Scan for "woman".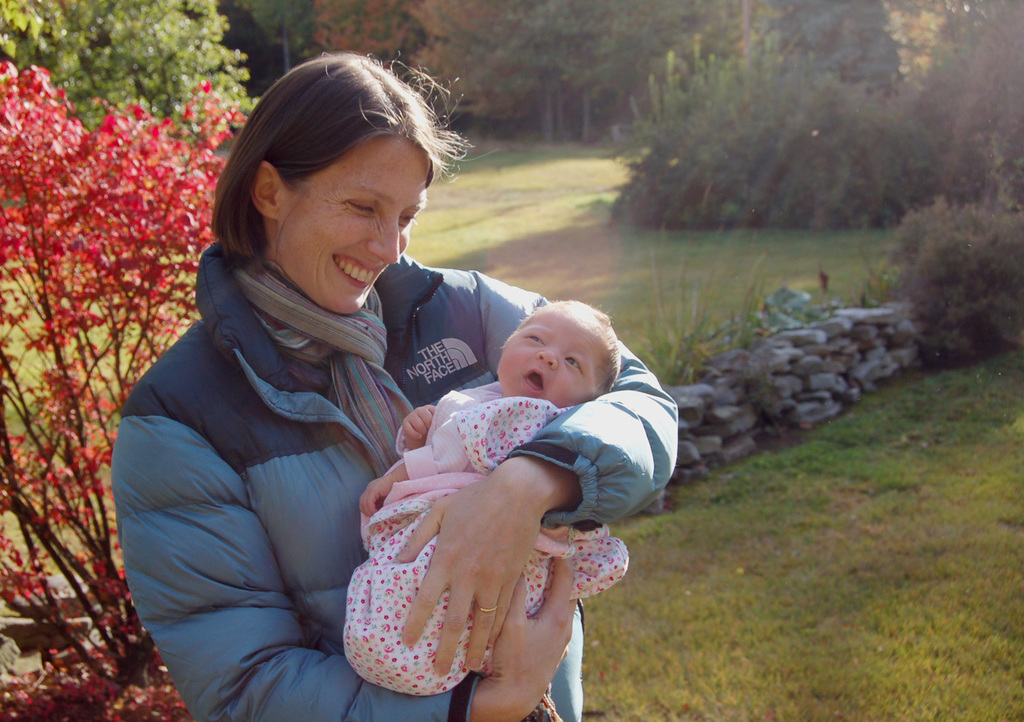
Scan result: x1=125, y1=70, x2=520, y2=721.
